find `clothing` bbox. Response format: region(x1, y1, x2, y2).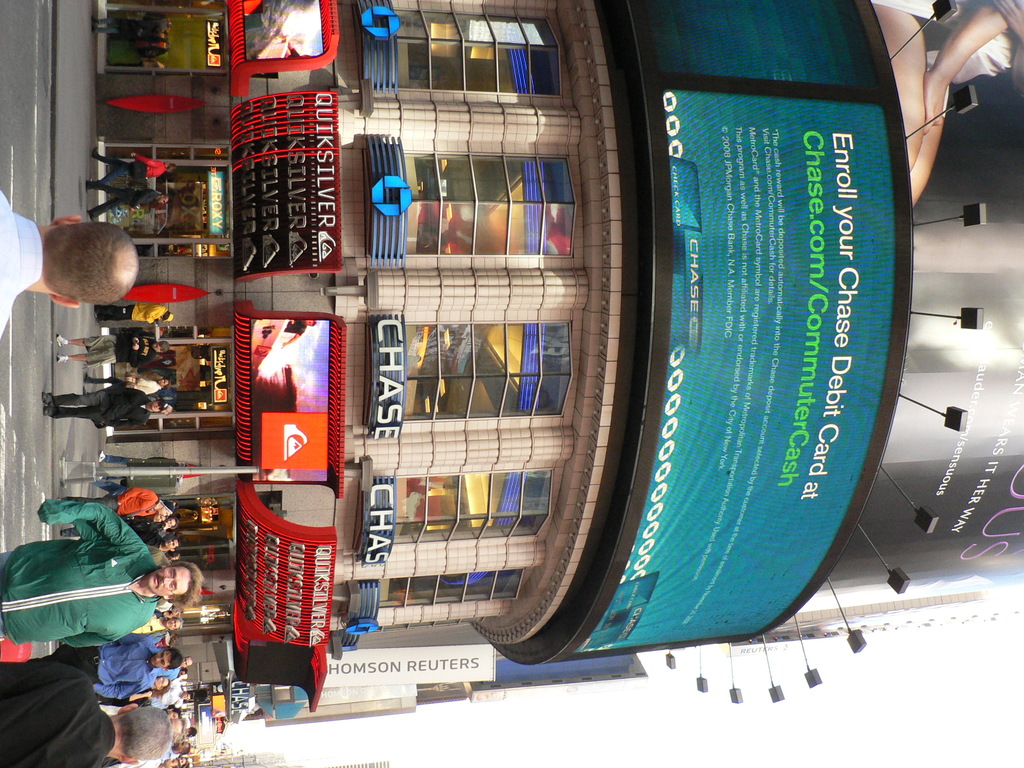
region(6, 642, 93, 753).
